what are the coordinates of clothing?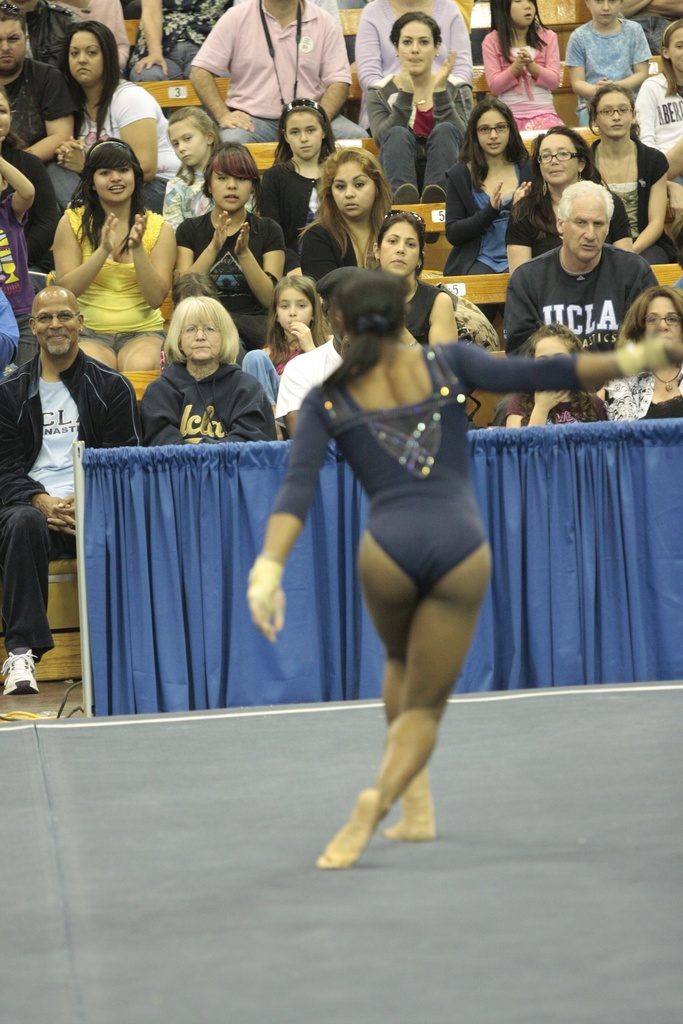
[0,493,48,650].
